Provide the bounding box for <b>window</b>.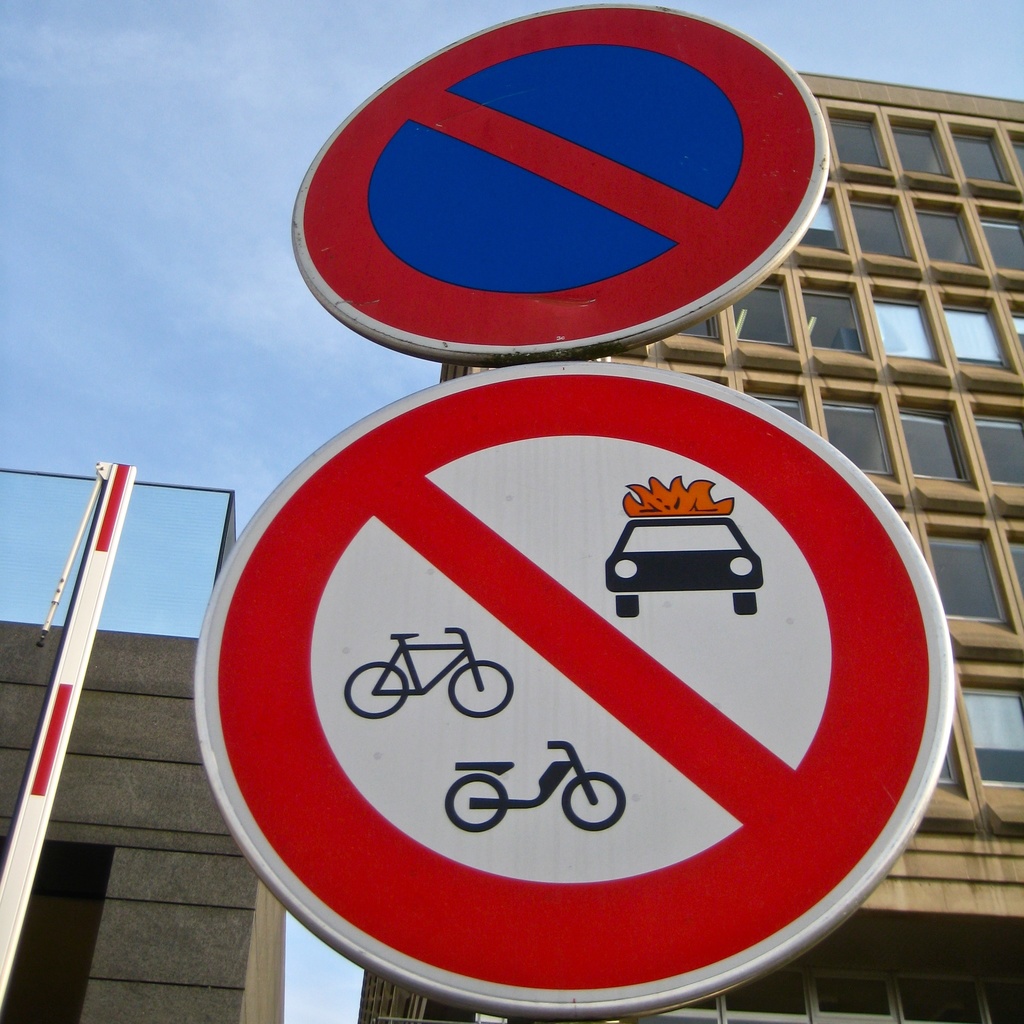
rect(817, 383, 893, 474).
